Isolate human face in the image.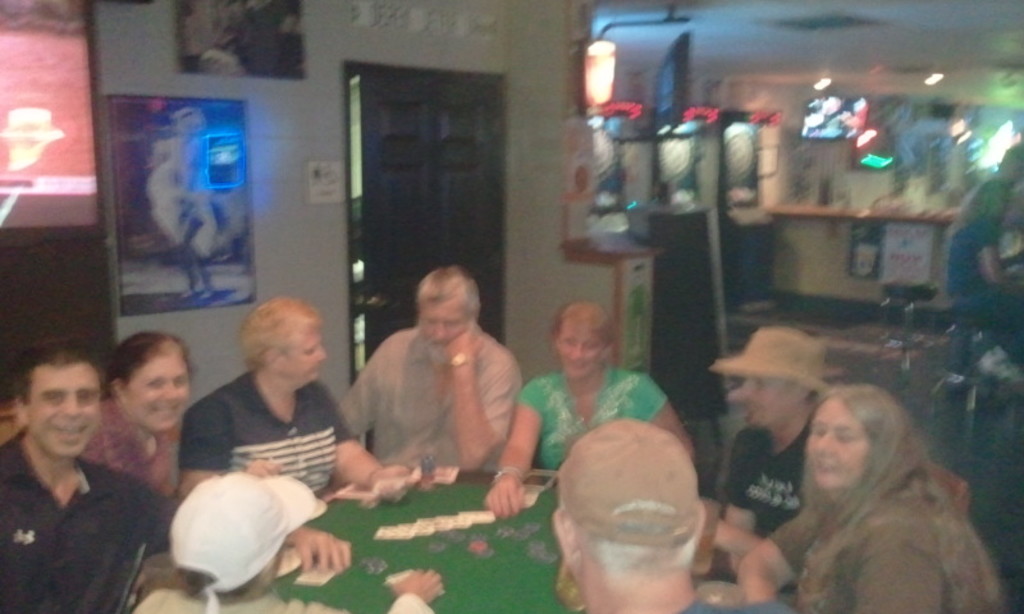
Isolated region: <box>170,109,207,142</box>.
